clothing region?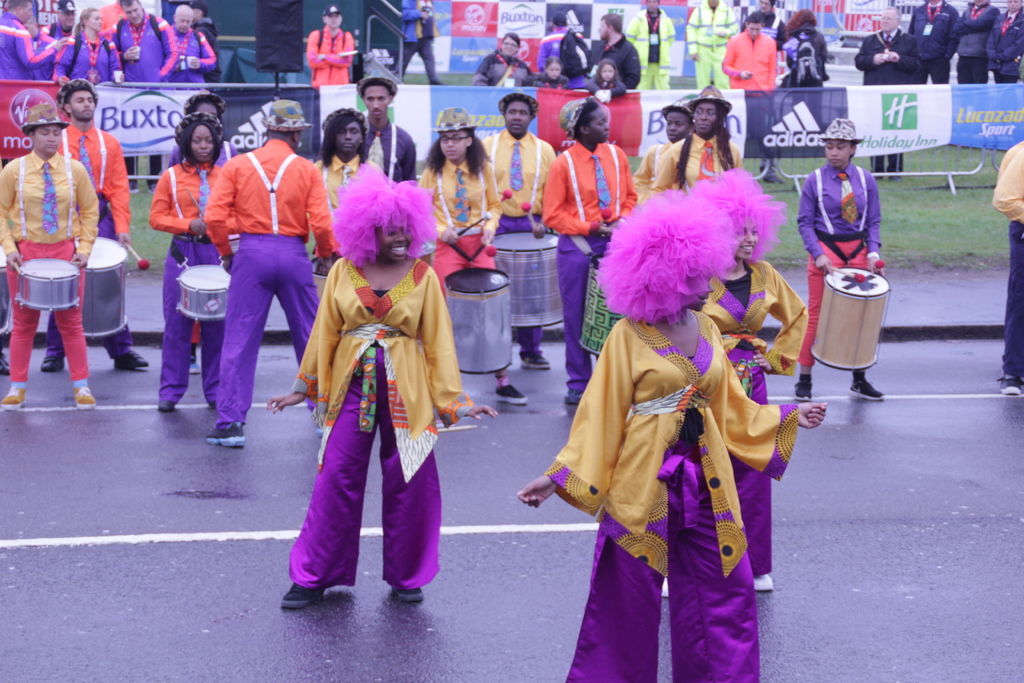
[308, 31, 363, 91]
